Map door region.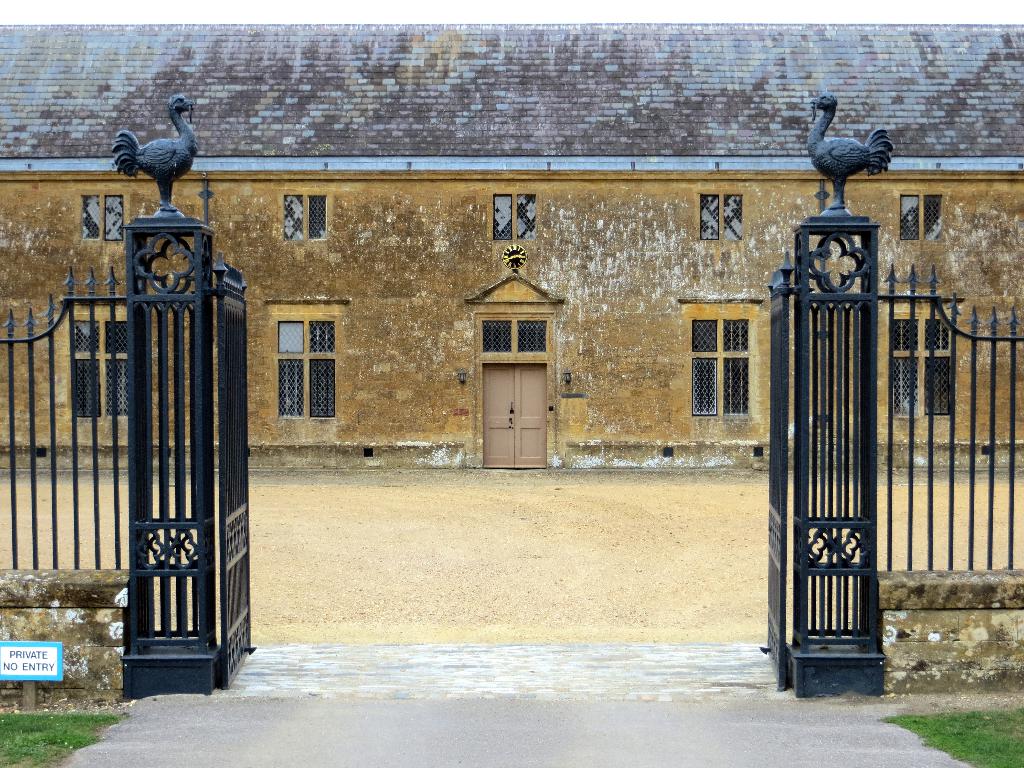
Mapped to {"left": 482, "top": 365, "right": 545, "bottom": 472}.
